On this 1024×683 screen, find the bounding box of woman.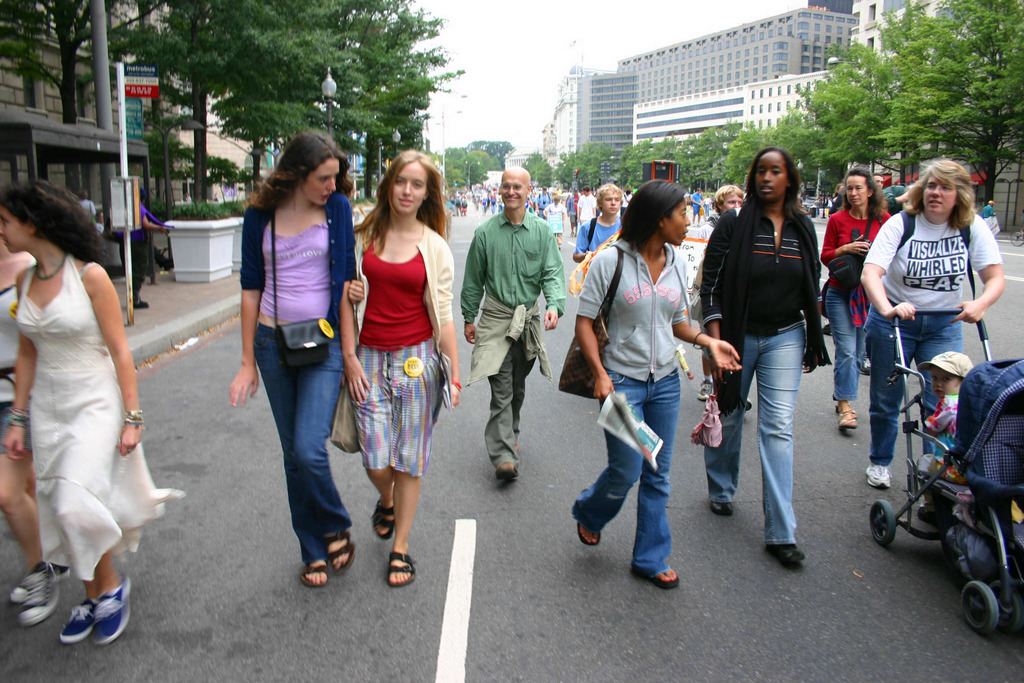
Bounding box: (575,179,745,587).
